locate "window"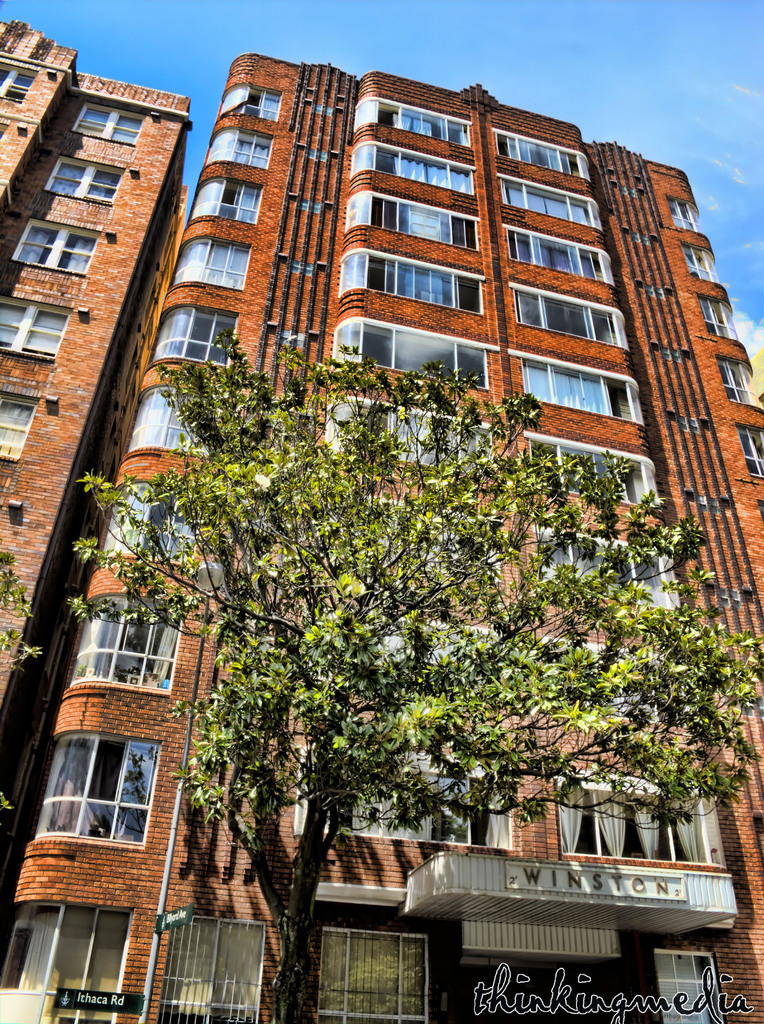
crop(667, 196, 711, 239)
